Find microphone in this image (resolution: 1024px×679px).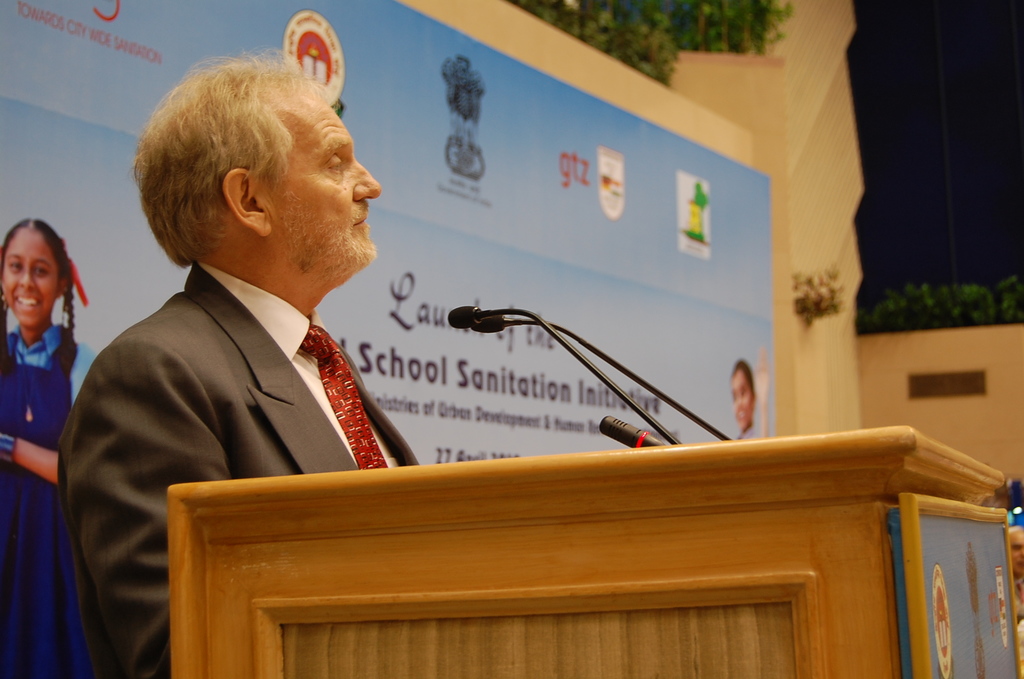
crop(475, 313, 510, 339).
